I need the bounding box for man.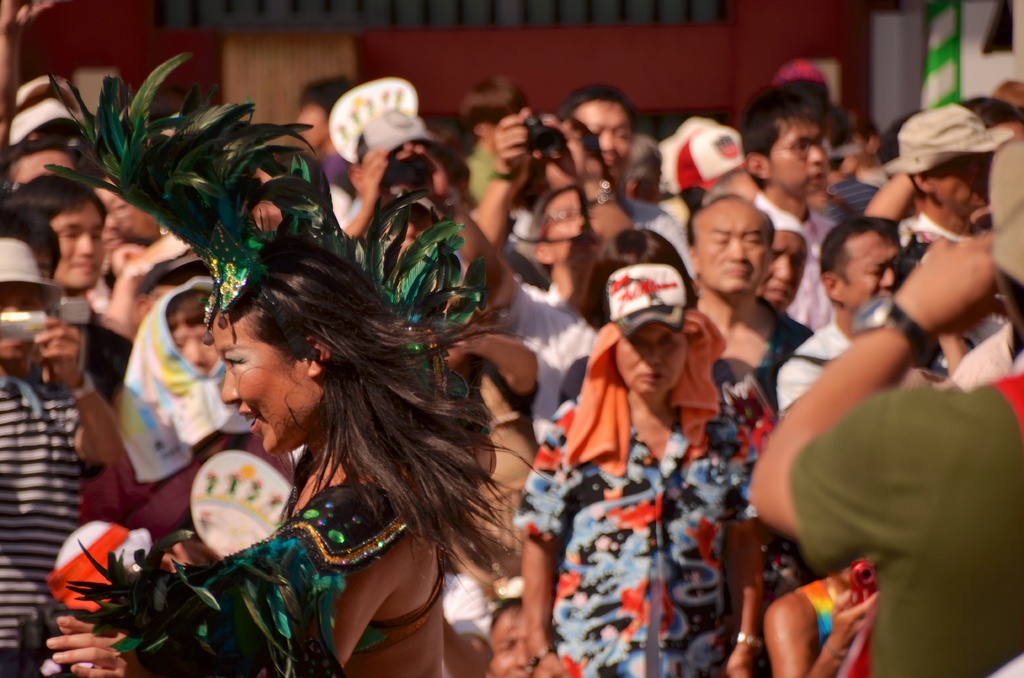
Here it is: bbox=[0, 289, 140, 677].
